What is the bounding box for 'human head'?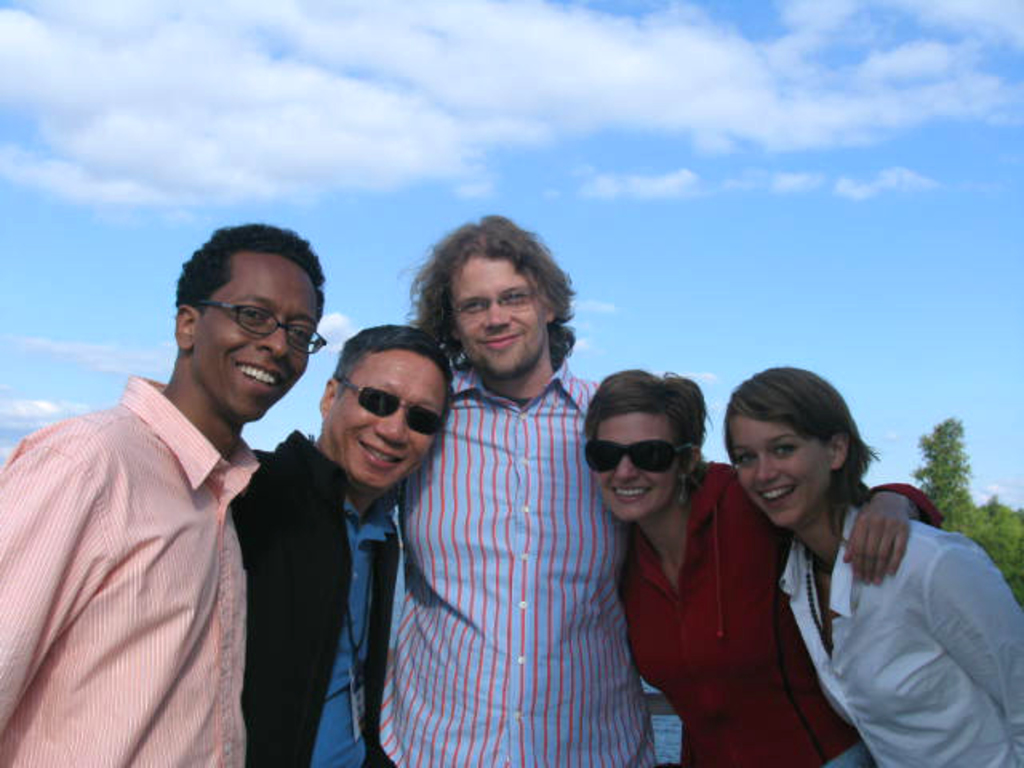
(312,323,458,498).
